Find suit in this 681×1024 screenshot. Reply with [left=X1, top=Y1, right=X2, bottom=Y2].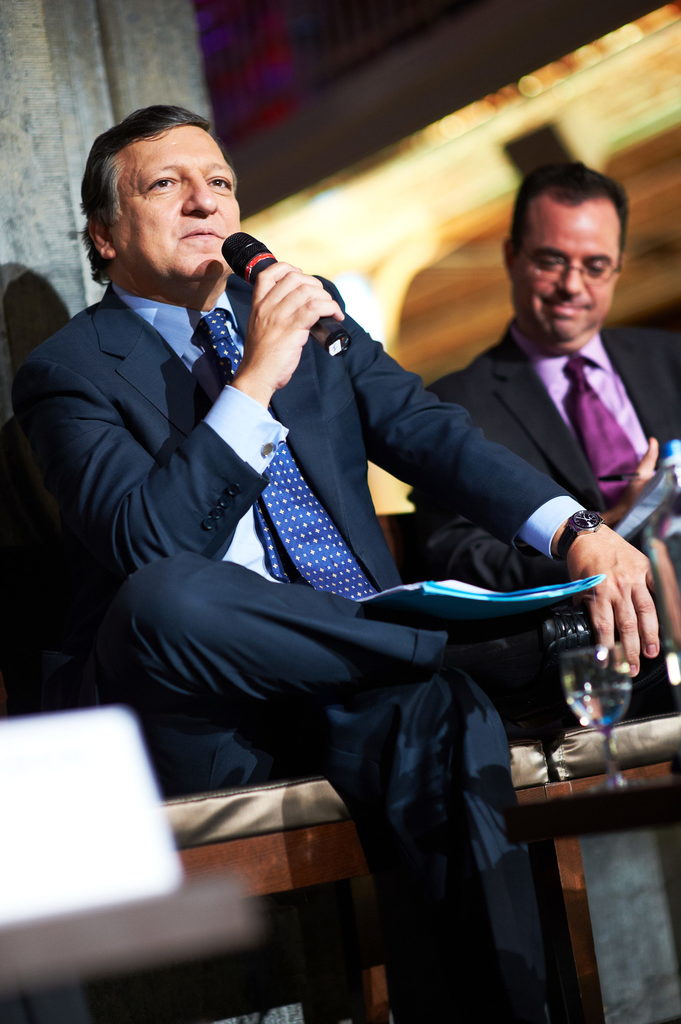
[left=410, top=316, right=680, bottom=719].
